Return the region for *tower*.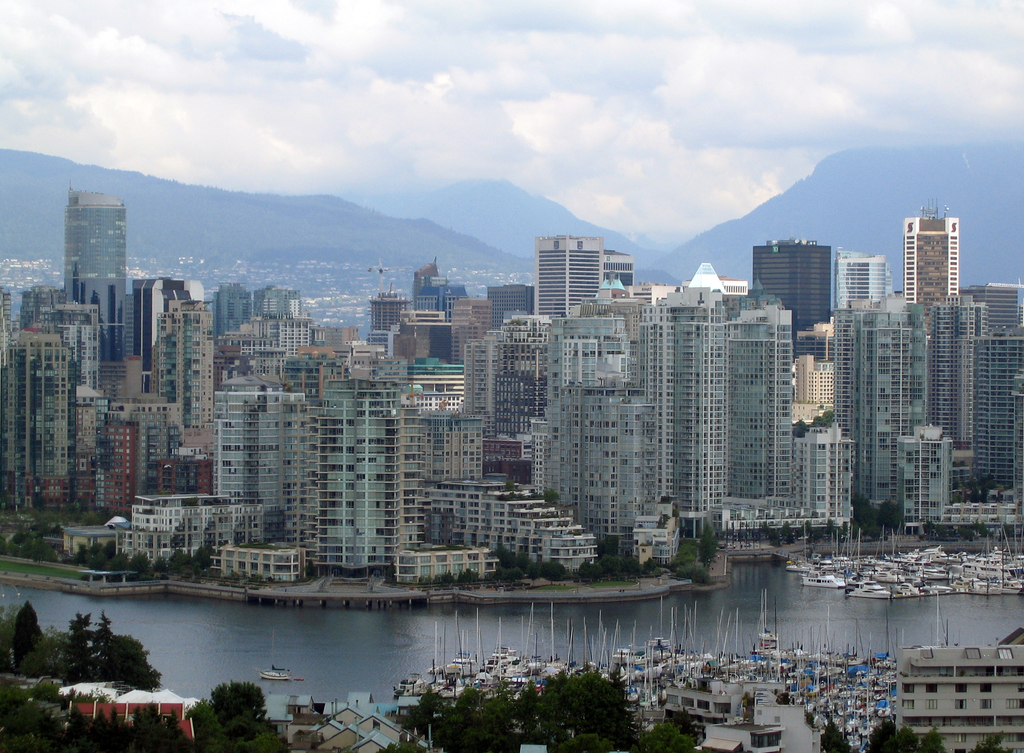
{"x1": 786, "y1": 423, "x2": 856, "y2": 530}.
